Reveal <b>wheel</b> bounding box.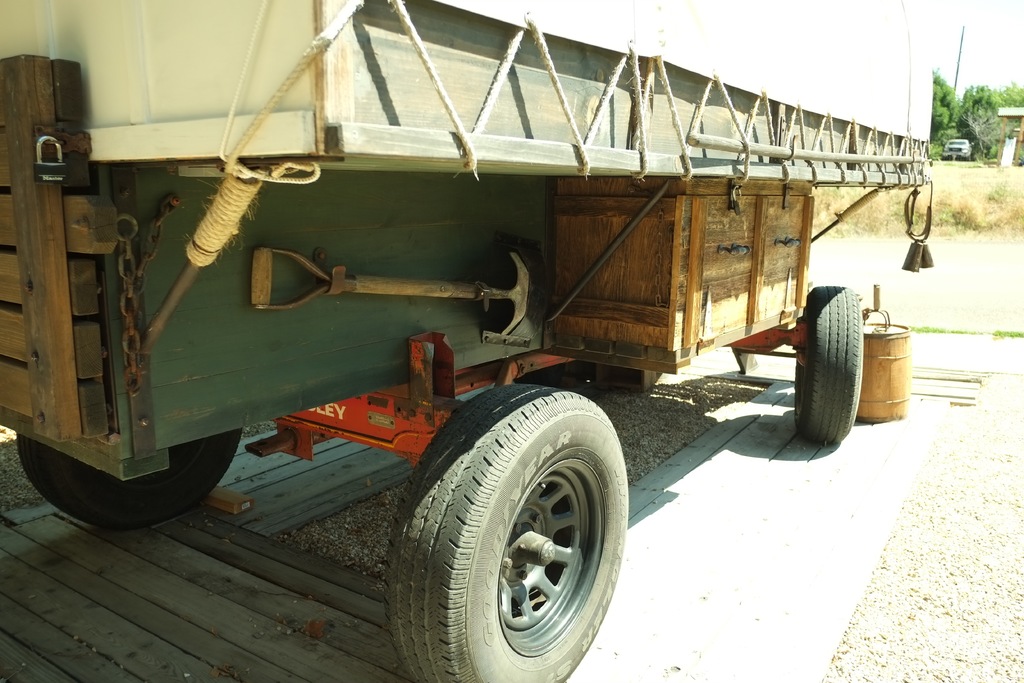
Revealed: x1=790 y1=276 x2=880 y2=452.
